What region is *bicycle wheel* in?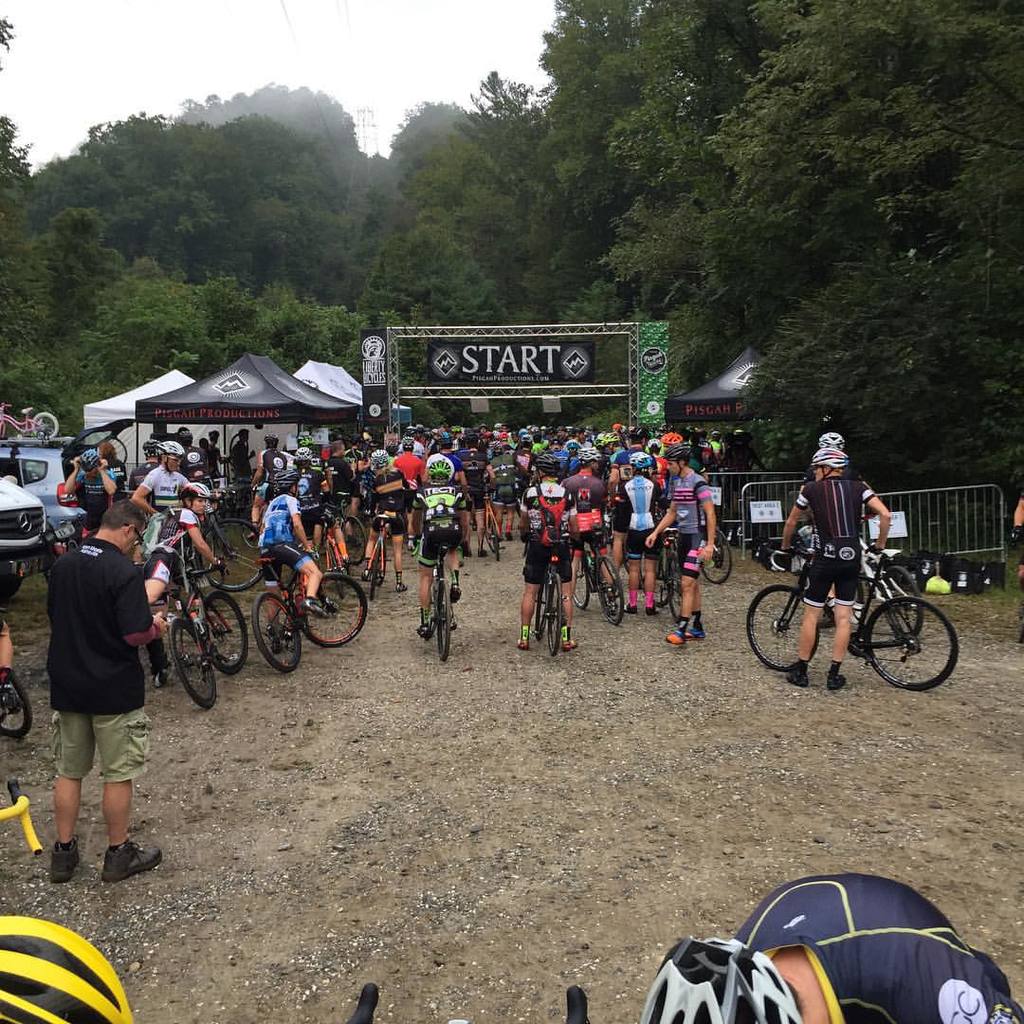
[162, 613, 223, 710].
